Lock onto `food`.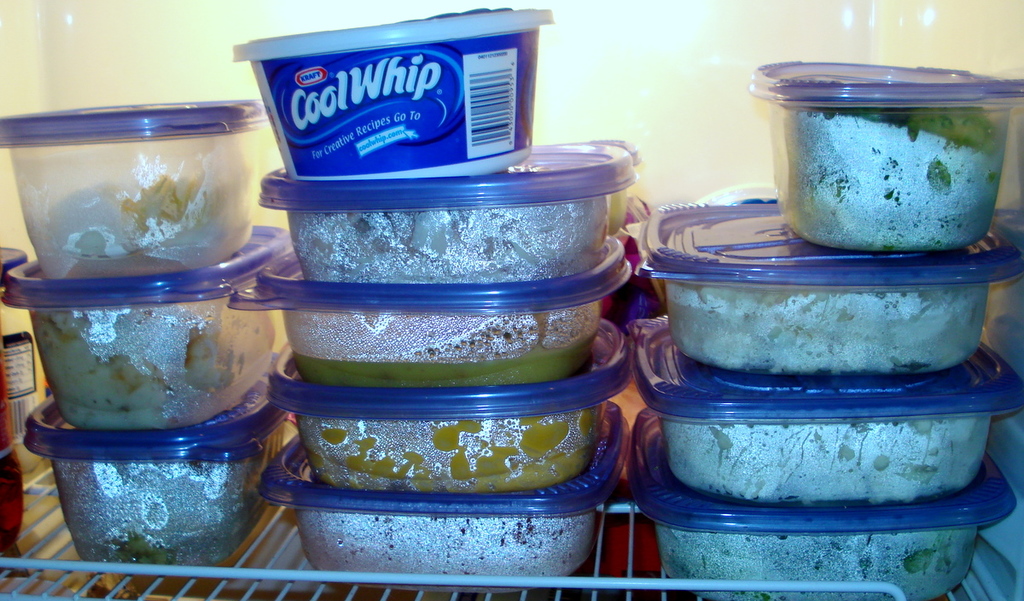
Locked: 666:284:993:376.
